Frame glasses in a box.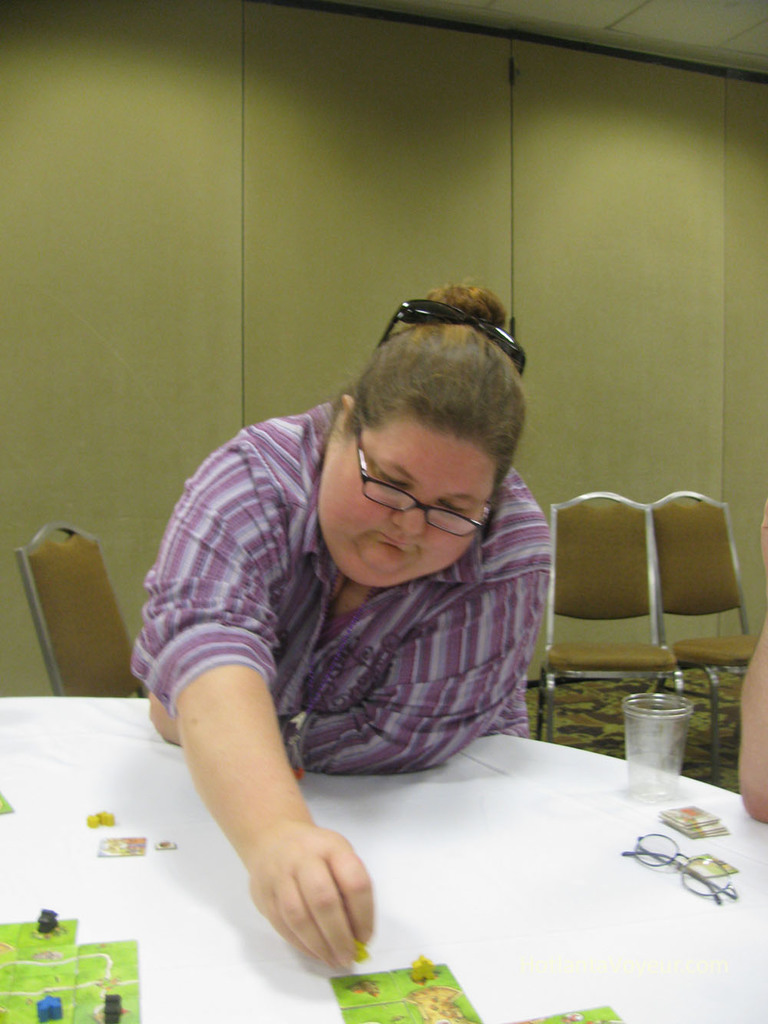
bbox(347, 403, 511, 540).
